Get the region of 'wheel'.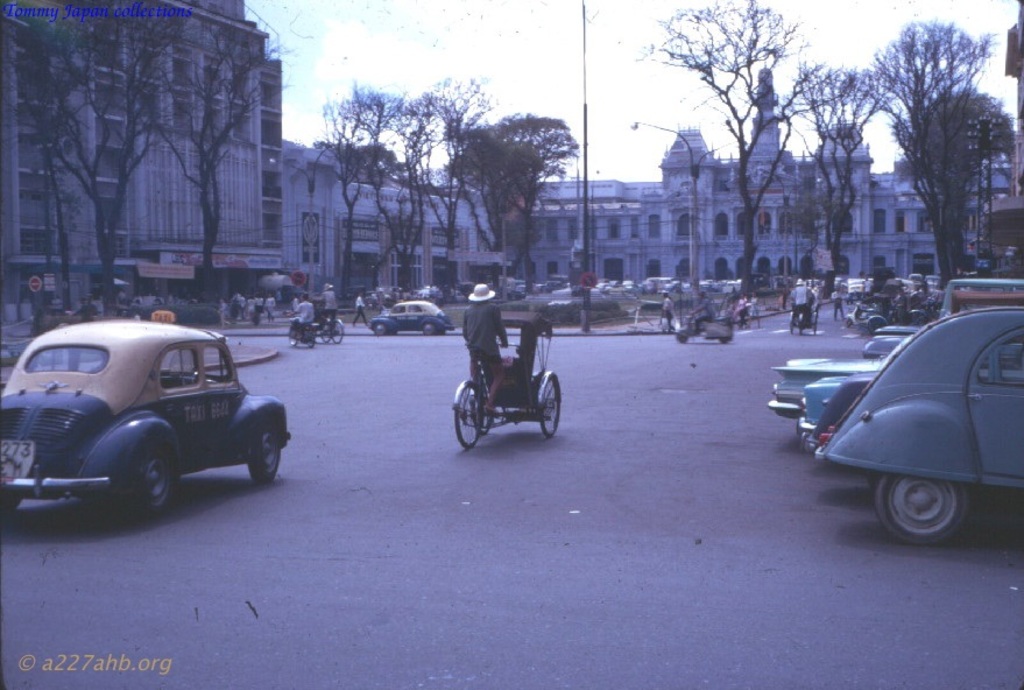
{"x1": 318, "y1": 322, "x2": 330, "y2": 344}.
